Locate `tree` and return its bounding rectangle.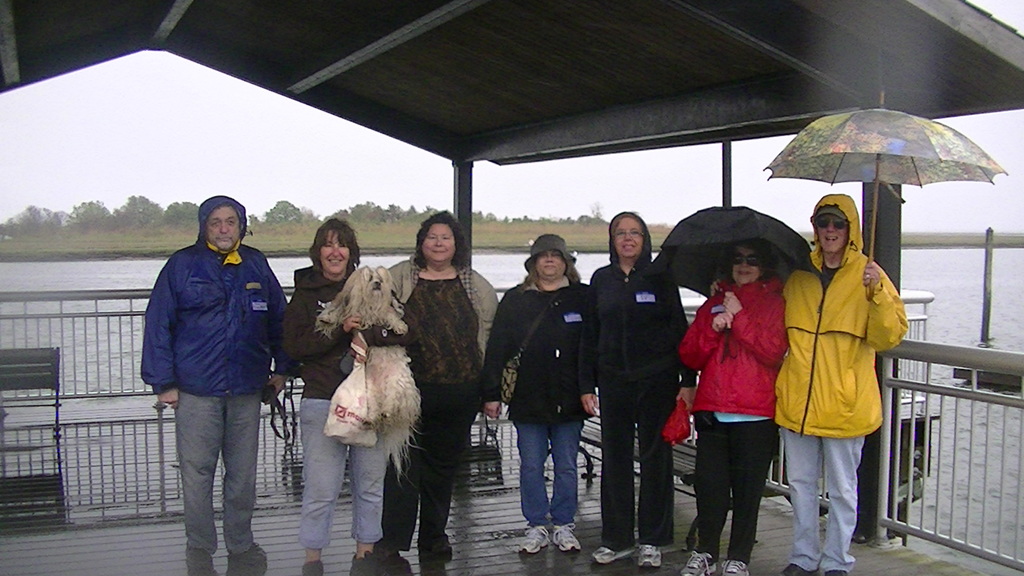
(35,212,72,232).
